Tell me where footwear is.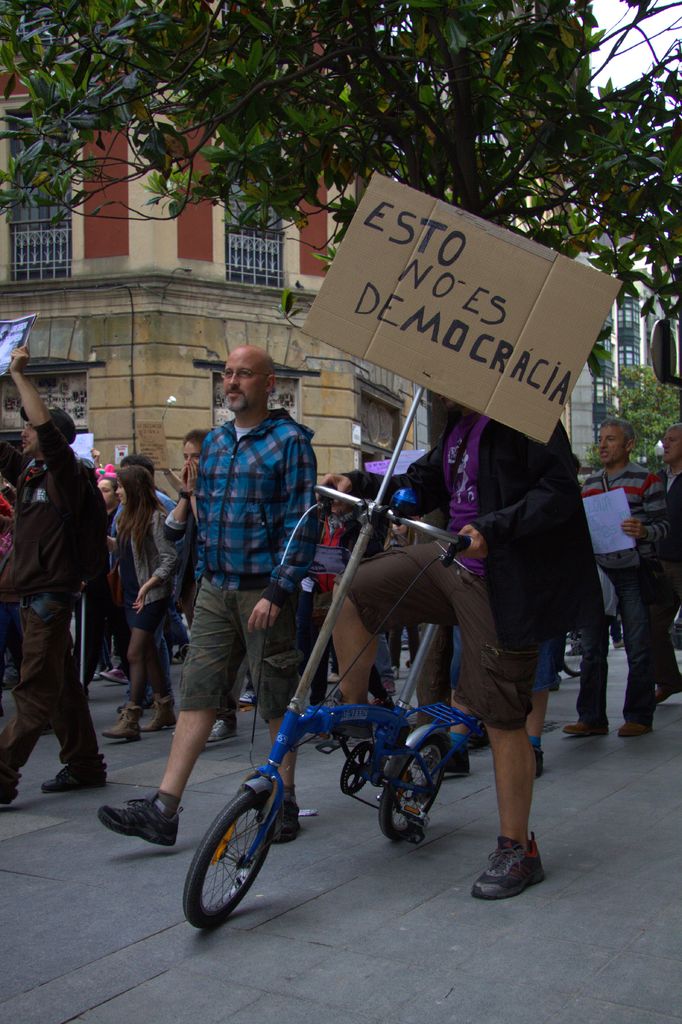
footwear is at bbox(622, 718, 664, 736).
